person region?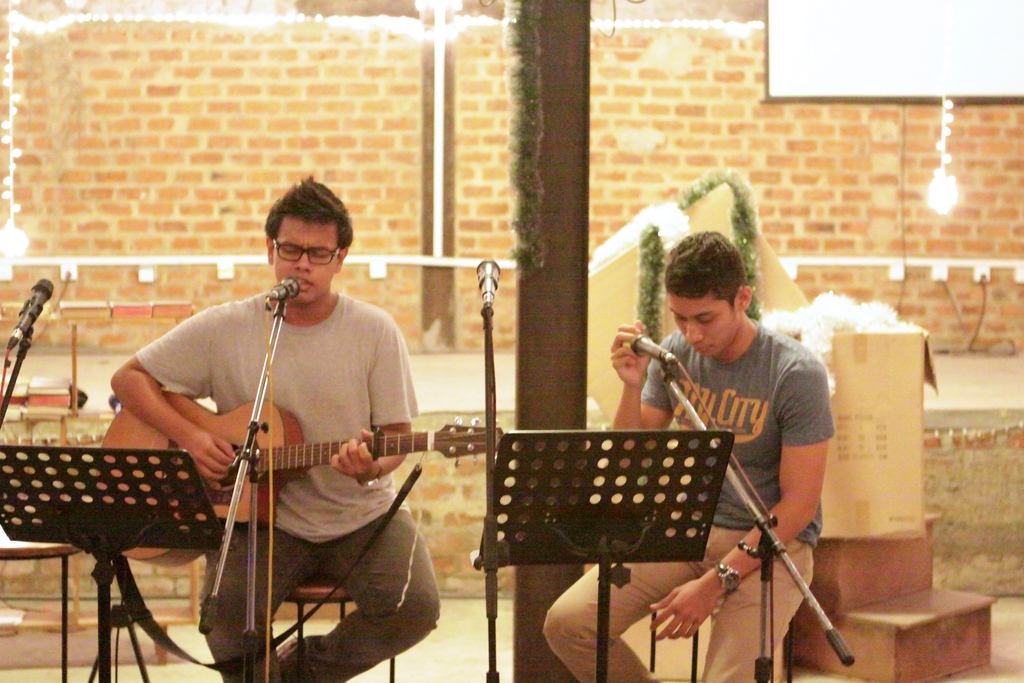
{"x1": 541, "y1": 230, "x2": 838, "y2": 682}
